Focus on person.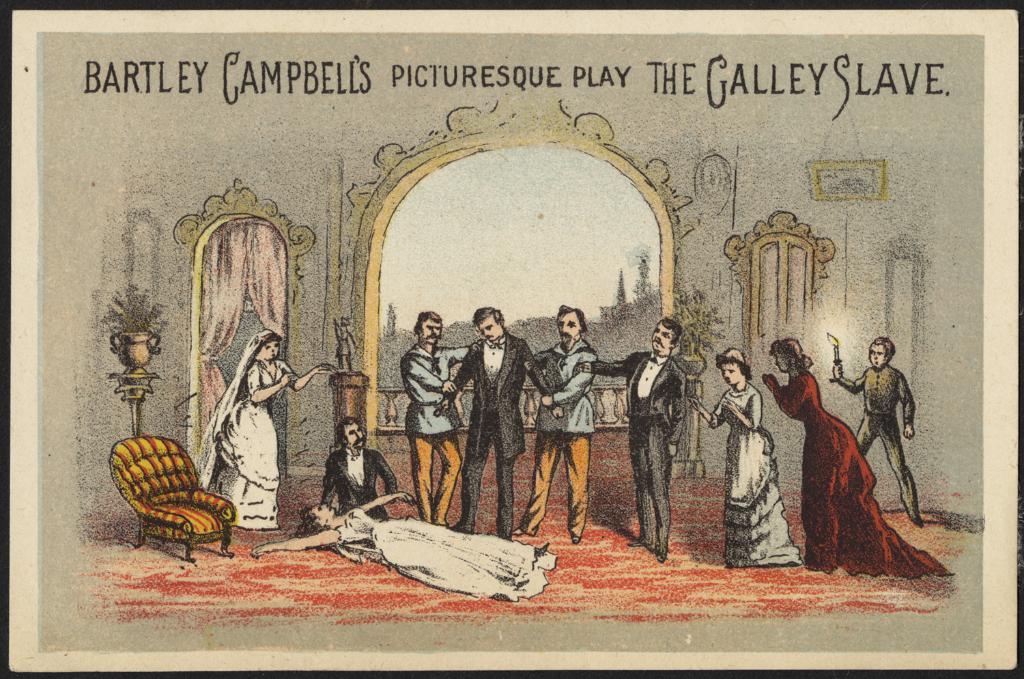
Focused at 325, 416, 399, 523.
